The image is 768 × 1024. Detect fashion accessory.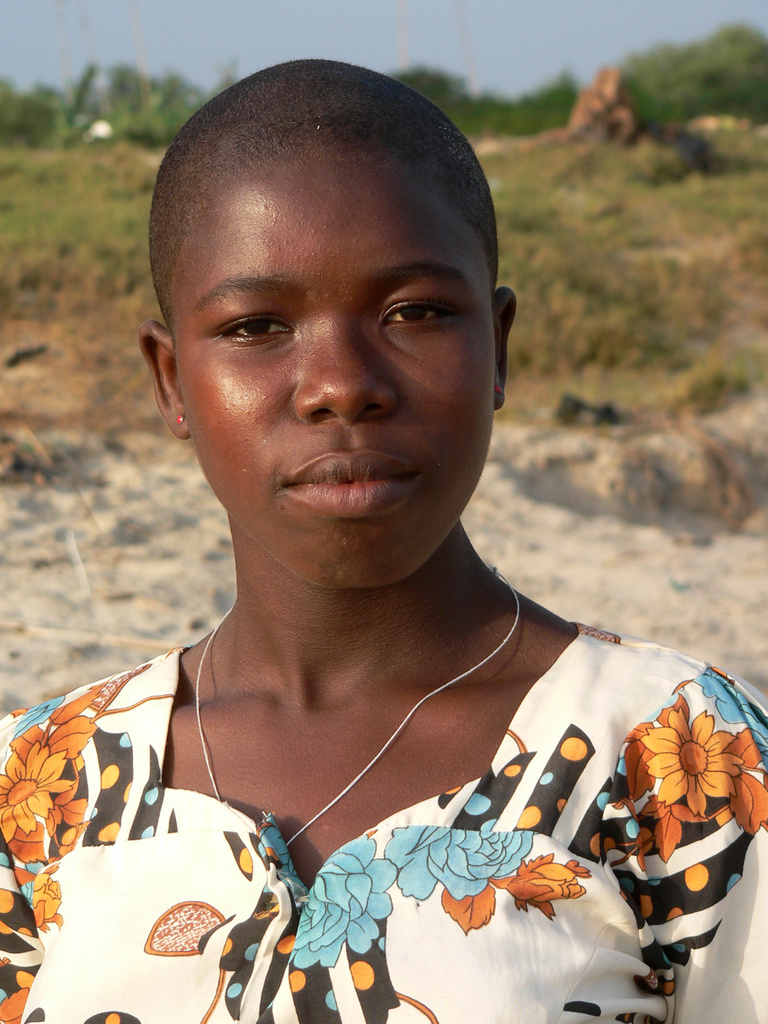
Detection: select_region(173, 414, 182, 423).
